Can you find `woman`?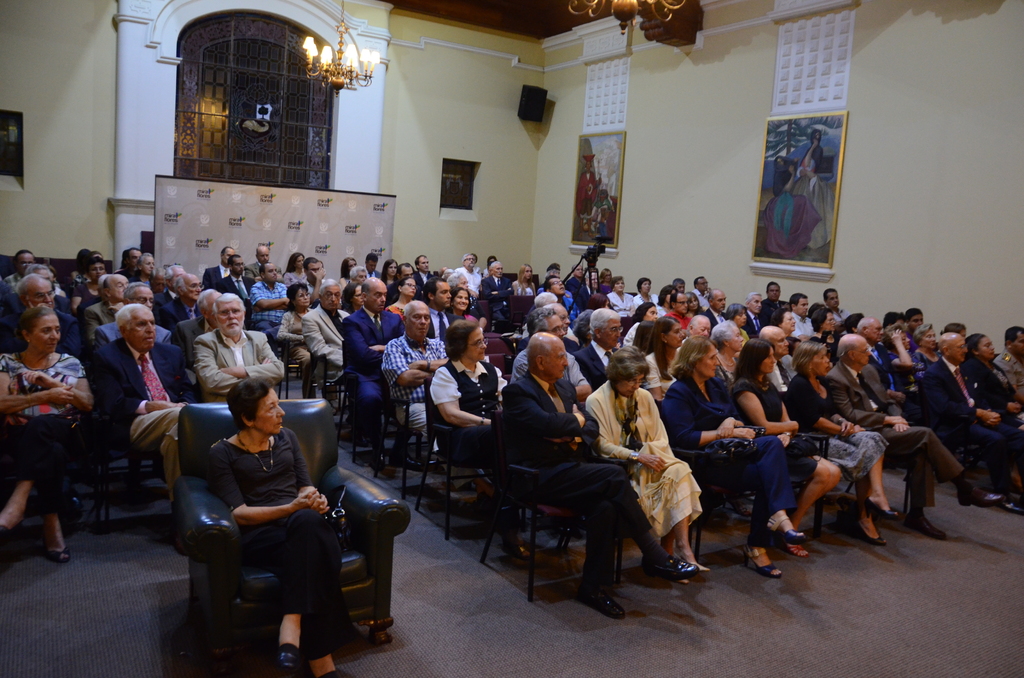
Yes, bounding box: [447, 289, 482, 328].
